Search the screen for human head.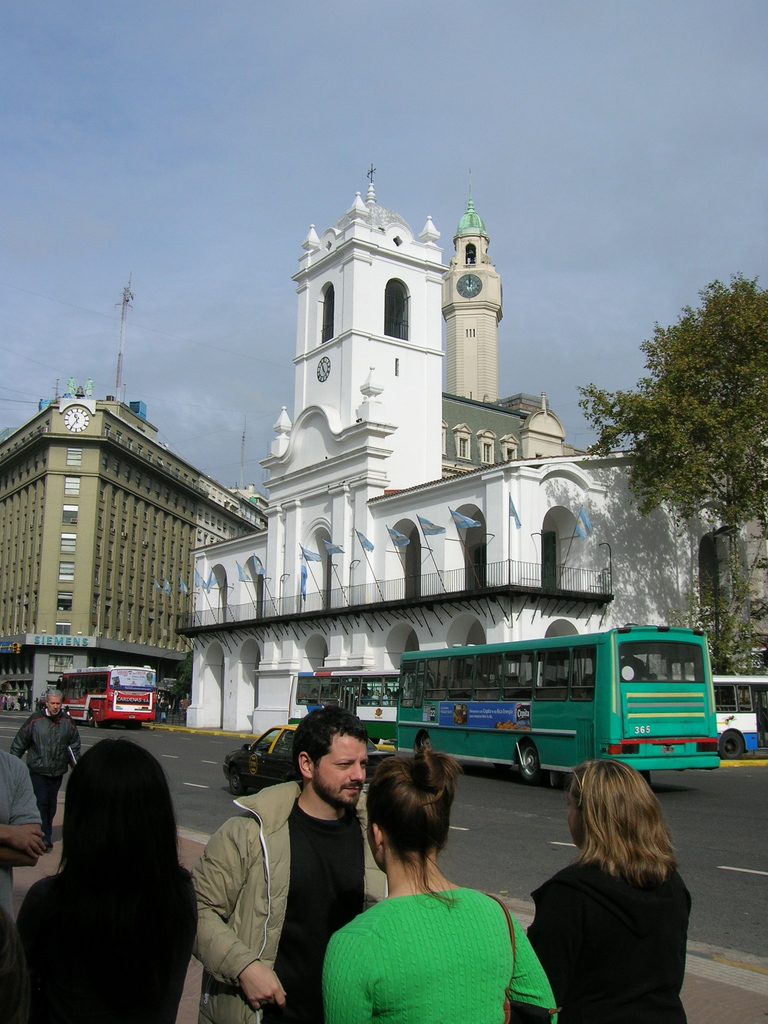
Found at (left=65, top=735, right=179, bottom=874).
